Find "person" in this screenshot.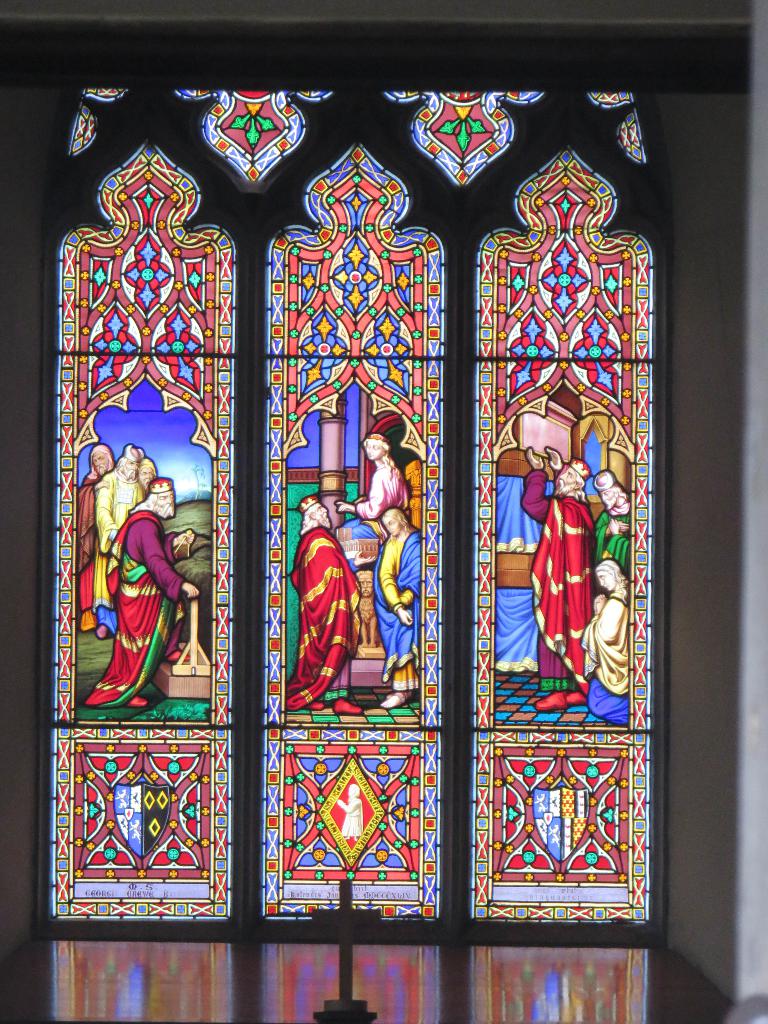
The bounding box for "person" is bbox(93, 438, 147, 632).
